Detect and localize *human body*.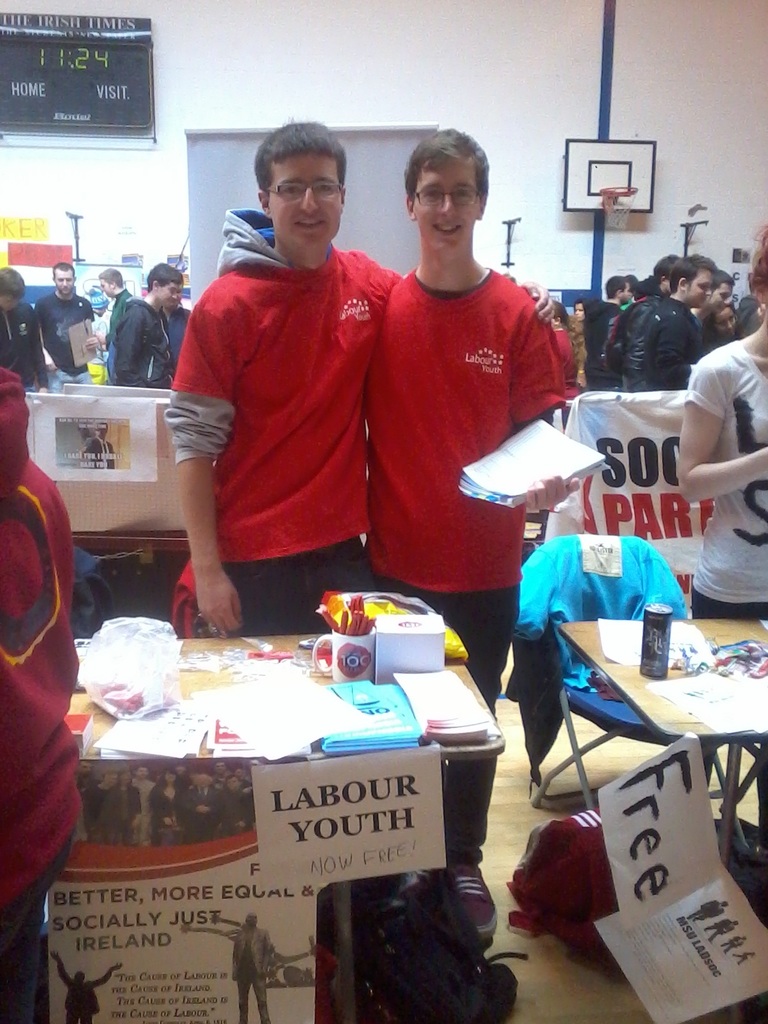
Localized at bbox=[682, 896, 732, 922].
